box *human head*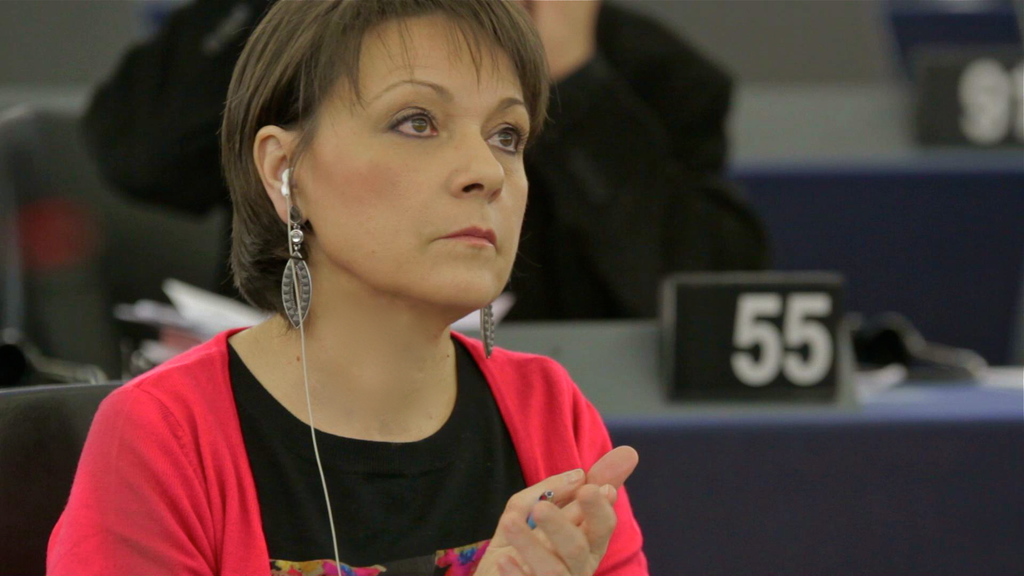
BBox(248, 0, 545, 332)
